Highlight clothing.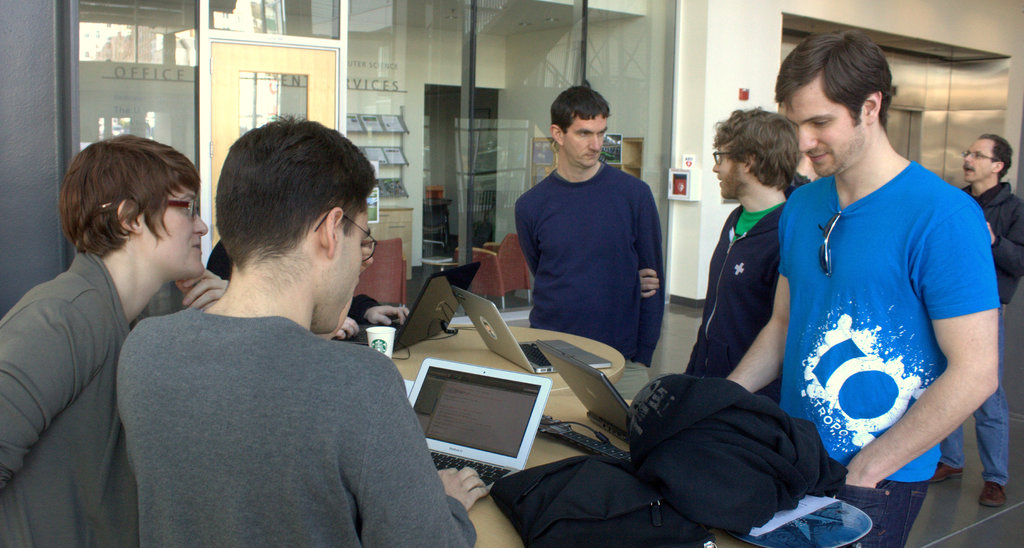
Highlighted region: select_region(109, 301, 472, 547).
